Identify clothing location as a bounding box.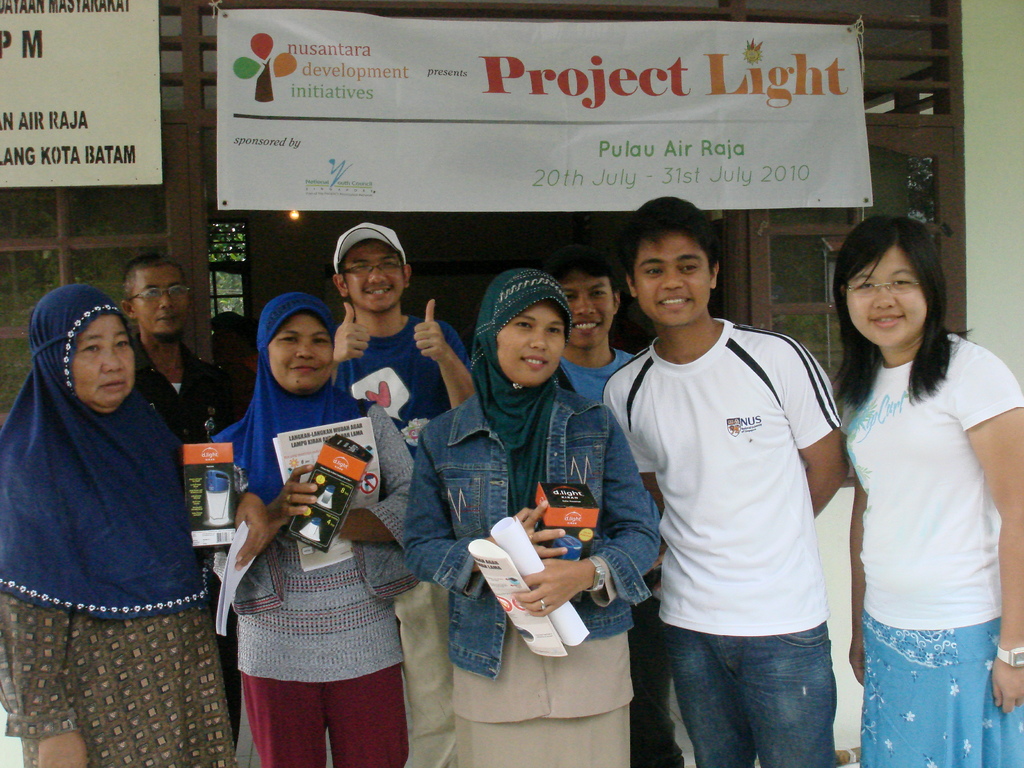
l=234, t=660, r=412, b=767.
